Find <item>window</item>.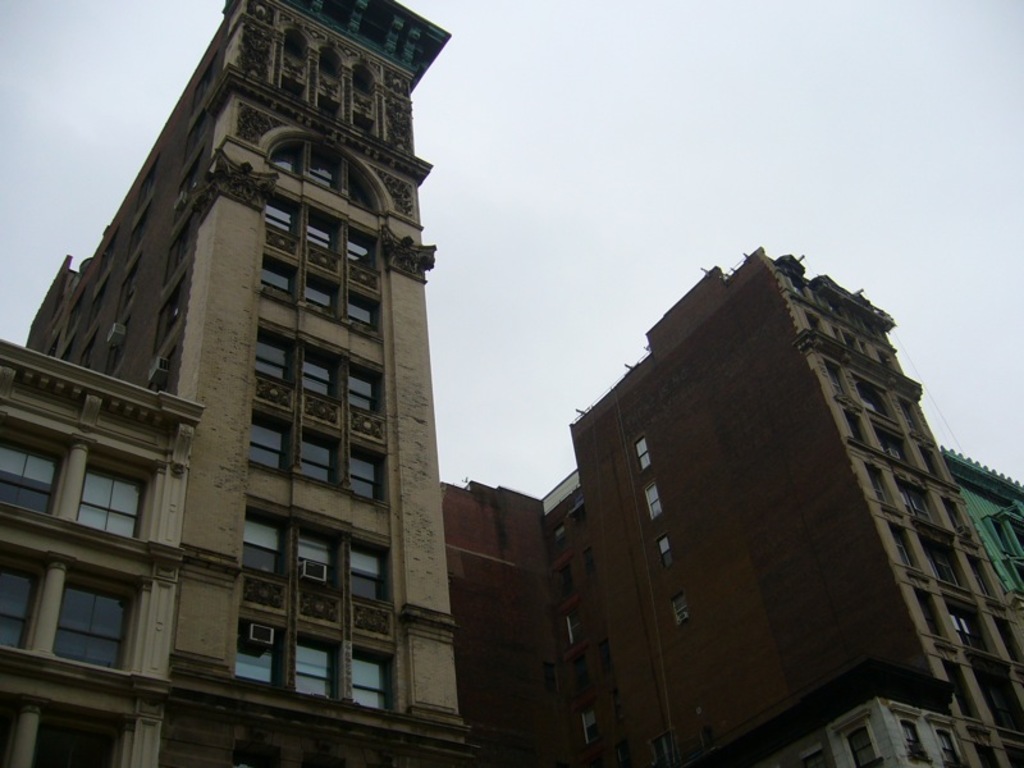
(left=573, top=504, right=588, bottom=531).
